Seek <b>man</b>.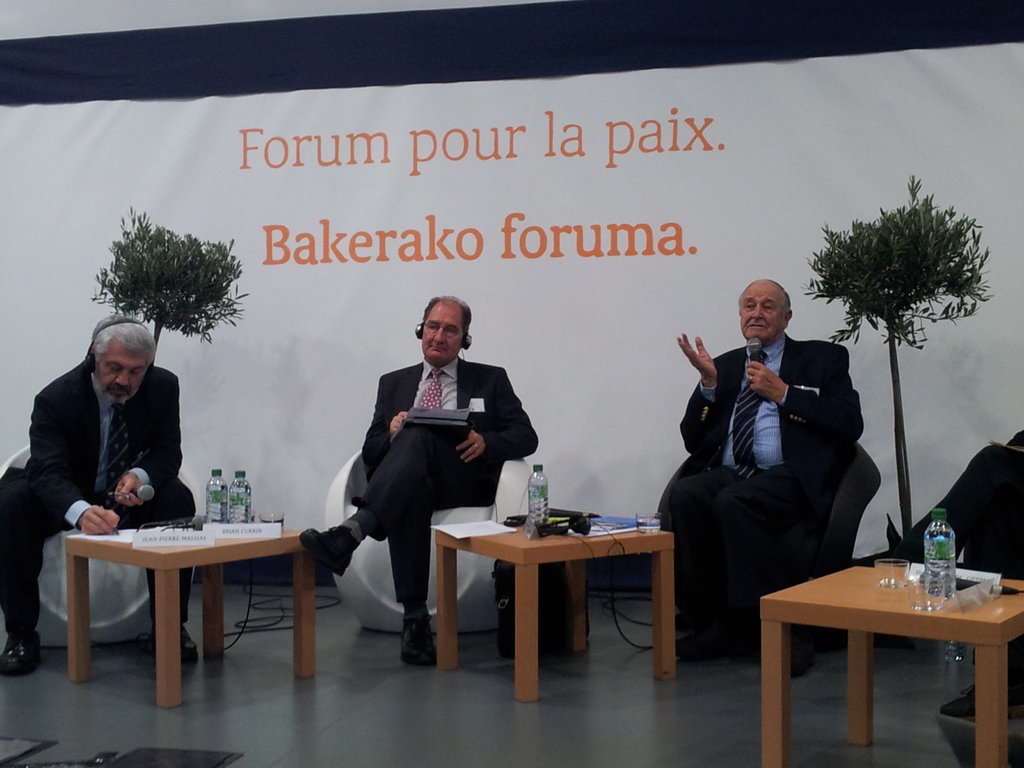
657,284,887,670.
